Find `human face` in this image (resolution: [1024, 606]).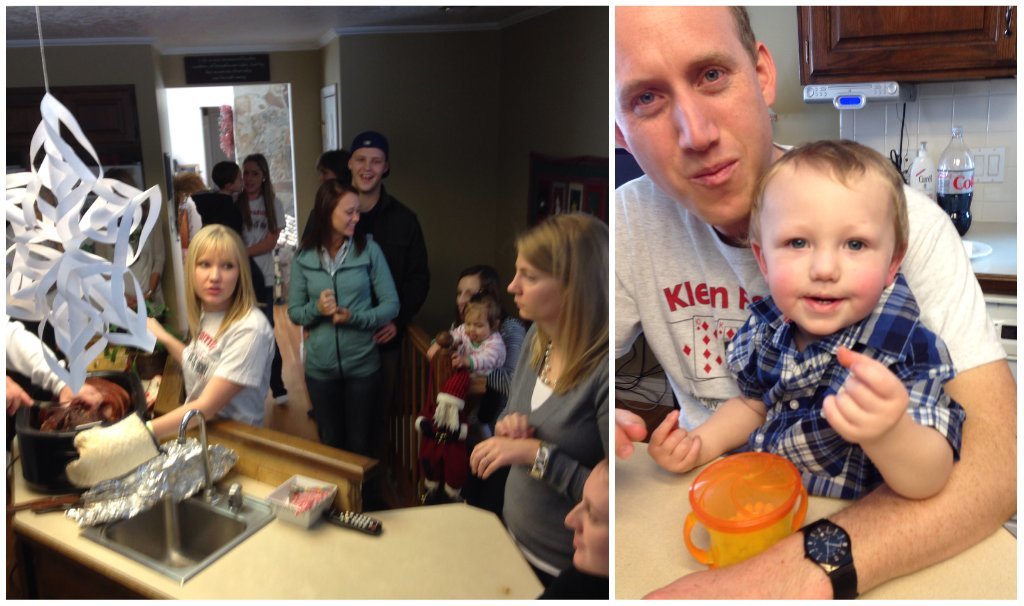
(x1=245, y1=154, x2=270, y2=191).
